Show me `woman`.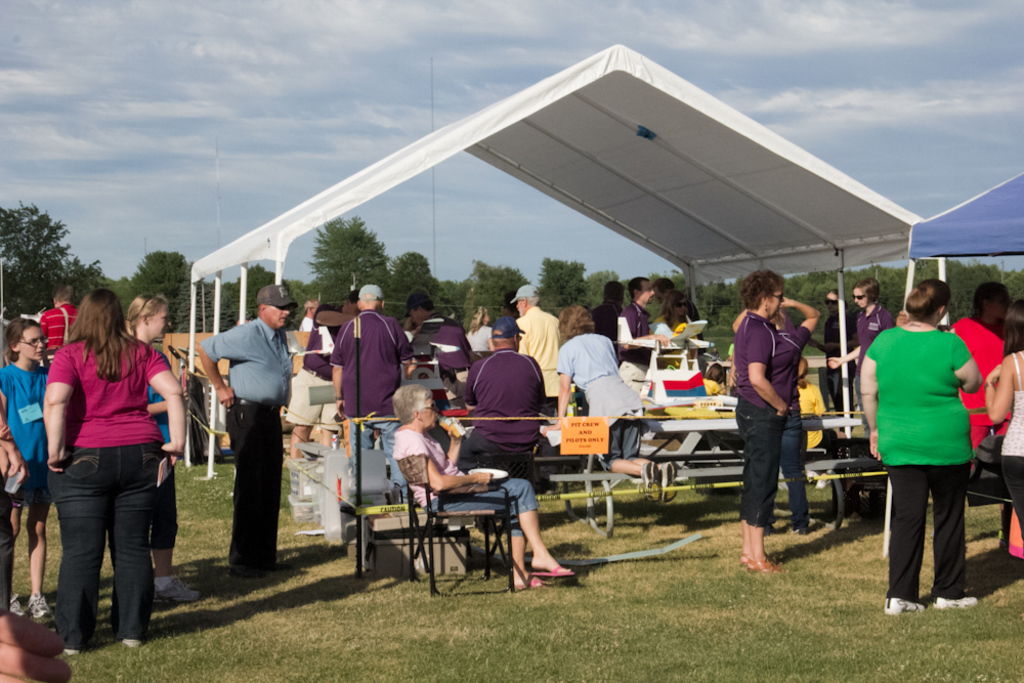
`woman` is here: <region>45, 287, 184, 655</region>.
